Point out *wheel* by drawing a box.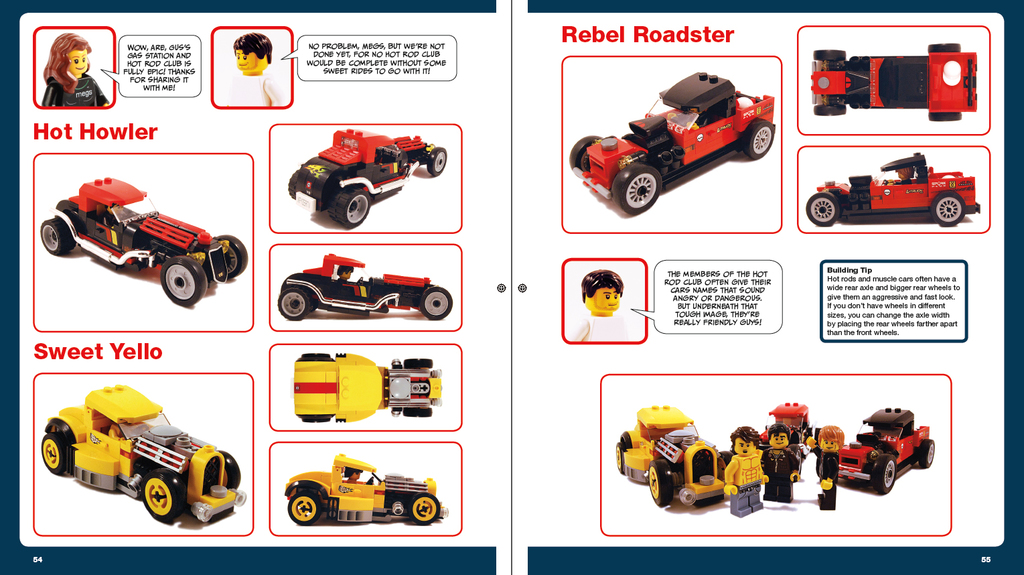
locate(815, 105, 845, 116).
